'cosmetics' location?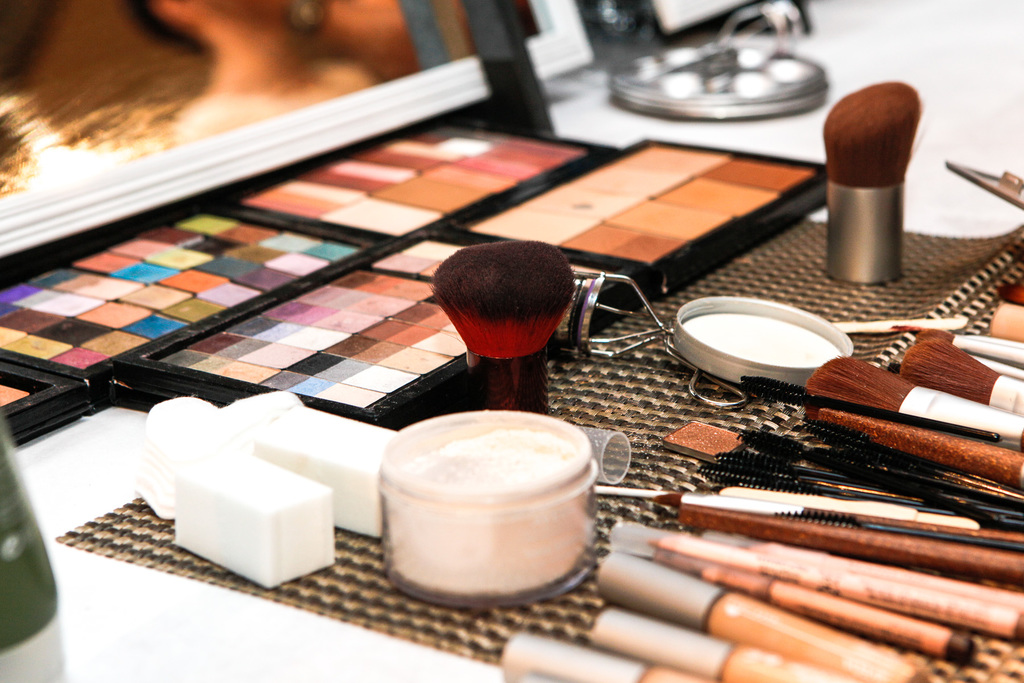
{"left": 425, "top": 240, "right": 576, "bottom": 415}
